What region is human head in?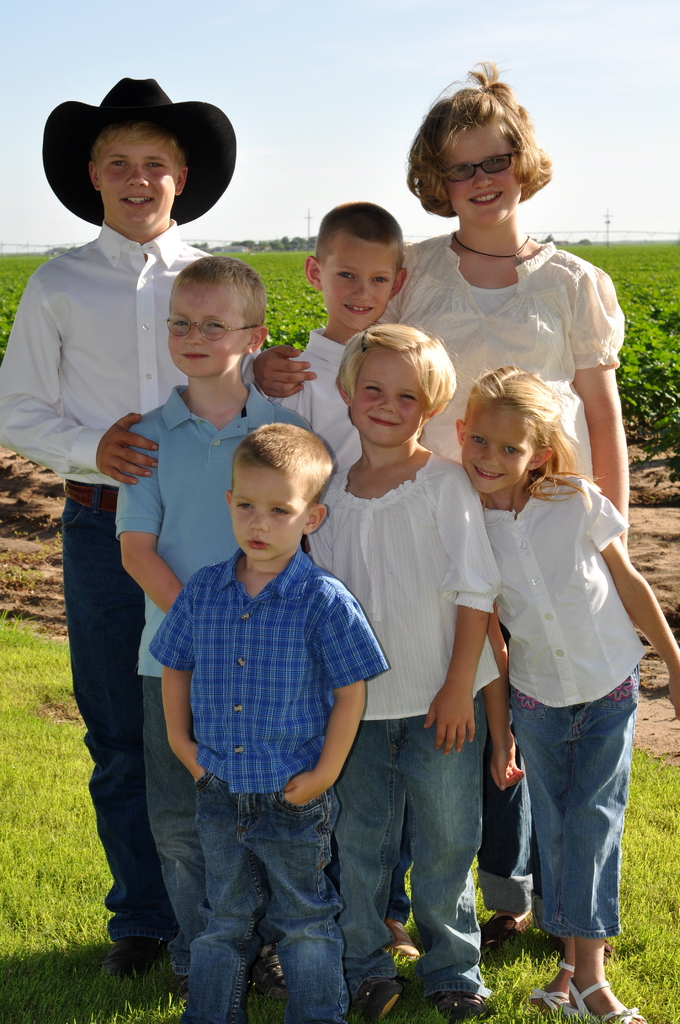
Rect(452, 364, 554, 497).
